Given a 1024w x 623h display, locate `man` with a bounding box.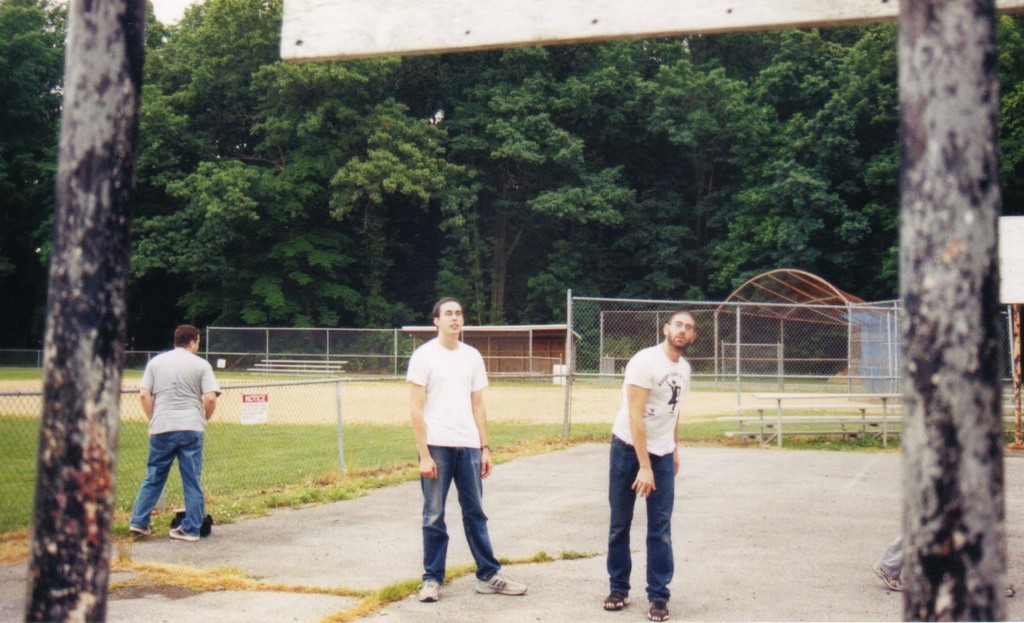
Located: Rect(603, 309, 695, 620).
